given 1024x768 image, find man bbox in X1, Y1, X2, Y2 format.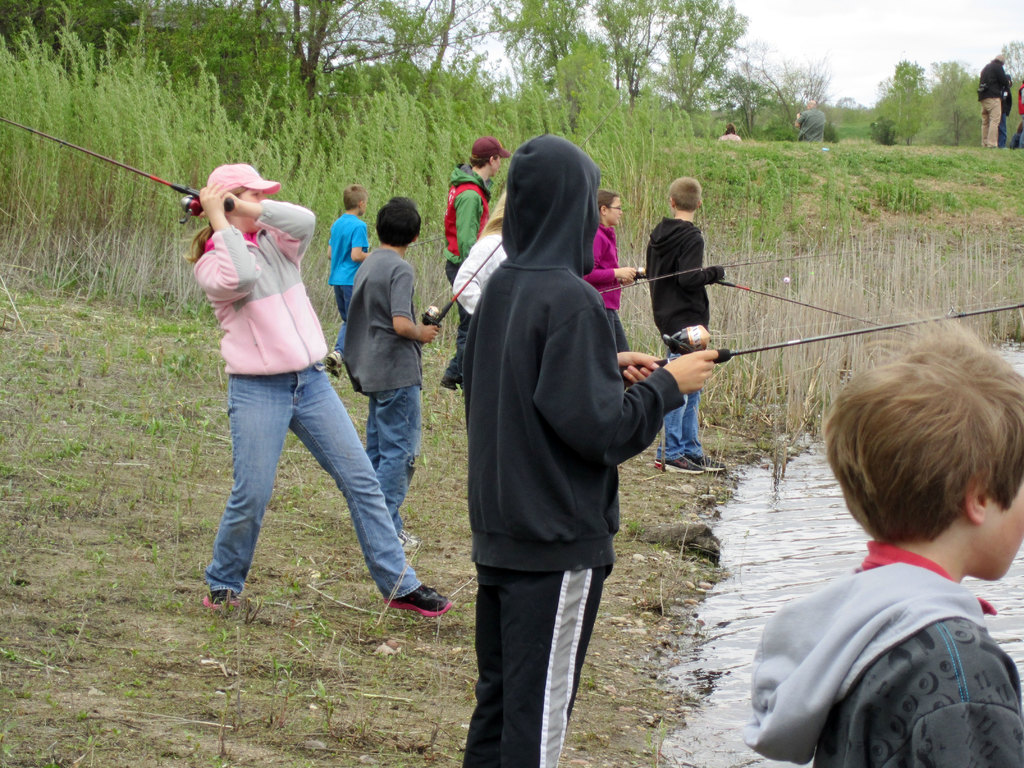
440, 134, 511, 388.
